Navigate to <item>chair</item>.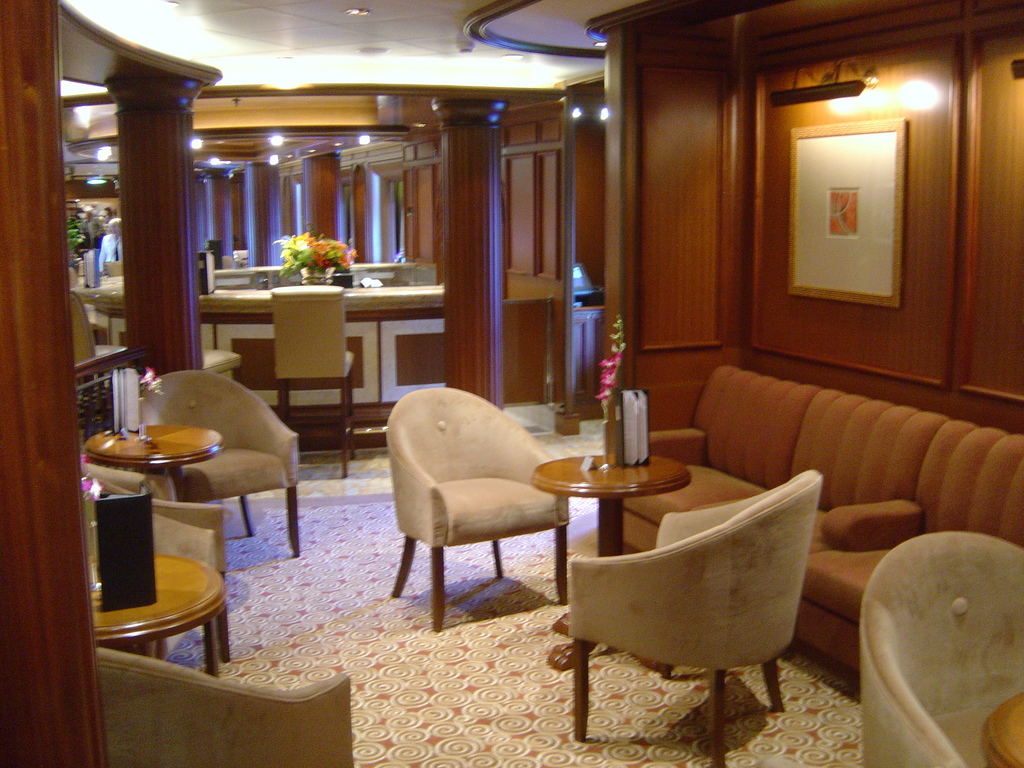
Navigation target: bbox=(95, 646, 353, 767).
